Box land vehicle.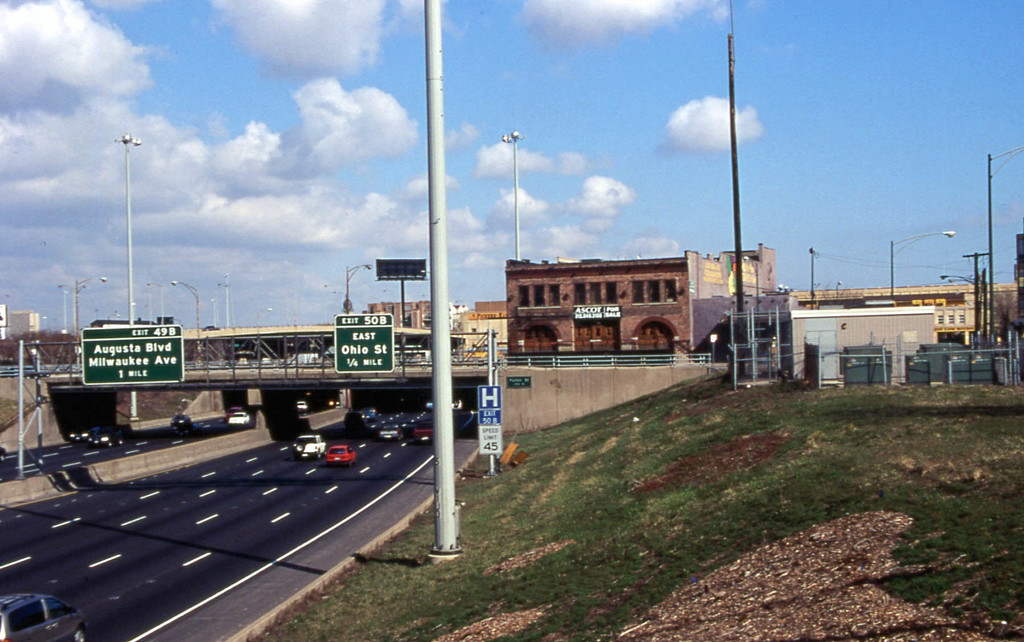
[x1=319, y1=435, x2=361, y2=468].
